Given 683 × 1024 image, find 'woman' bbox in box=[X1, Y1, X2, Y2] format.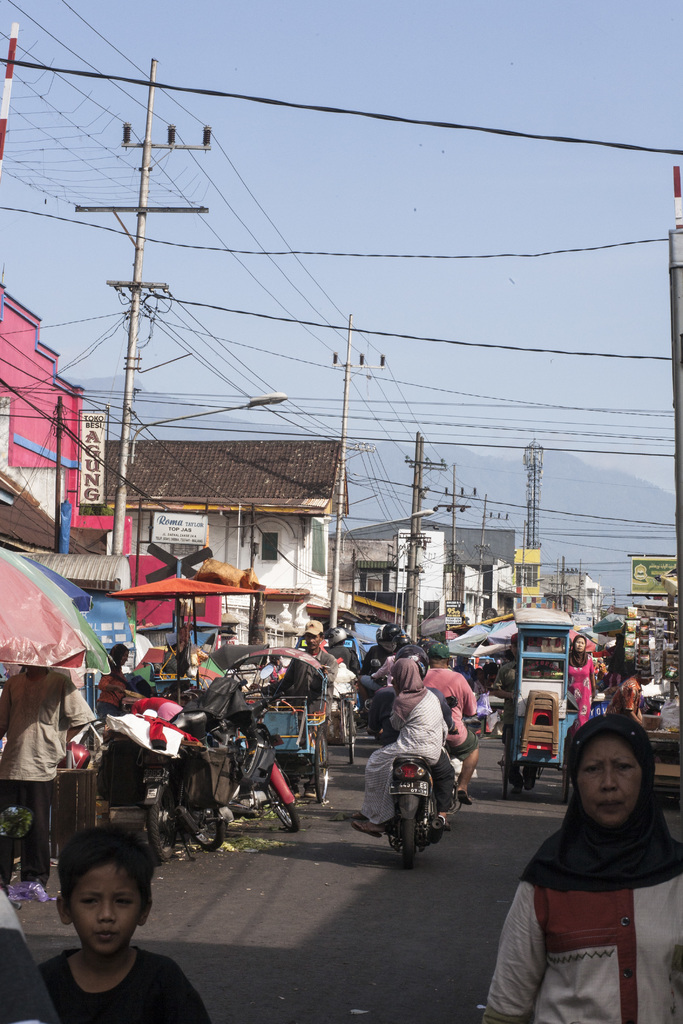
box=[565, 633, 598, 736].
